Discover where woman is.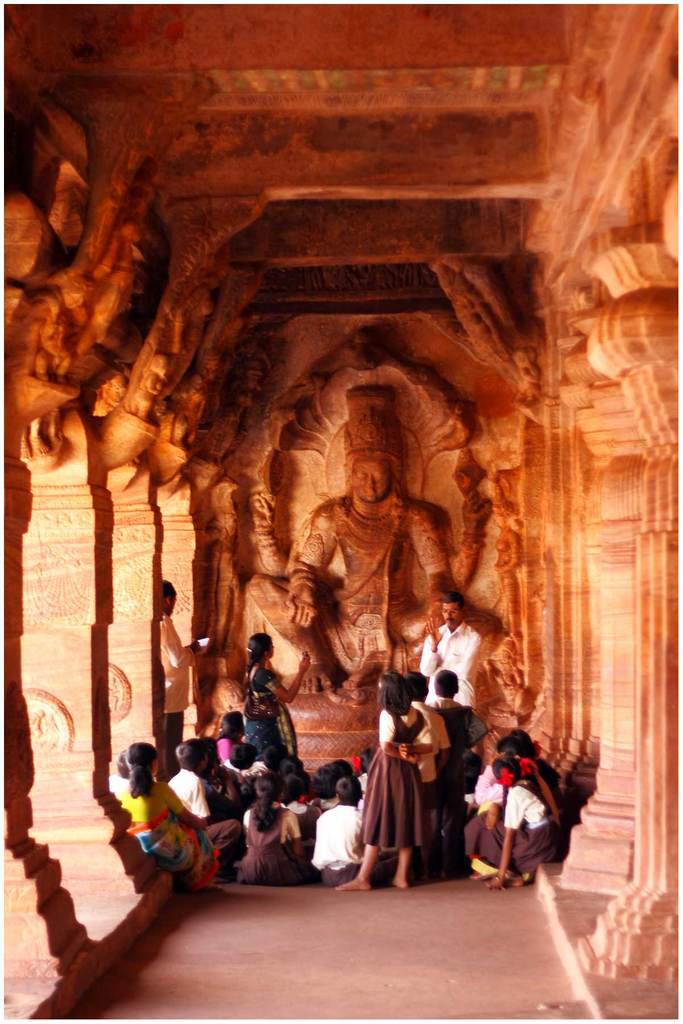
Discovered at (341,685,443,883).
